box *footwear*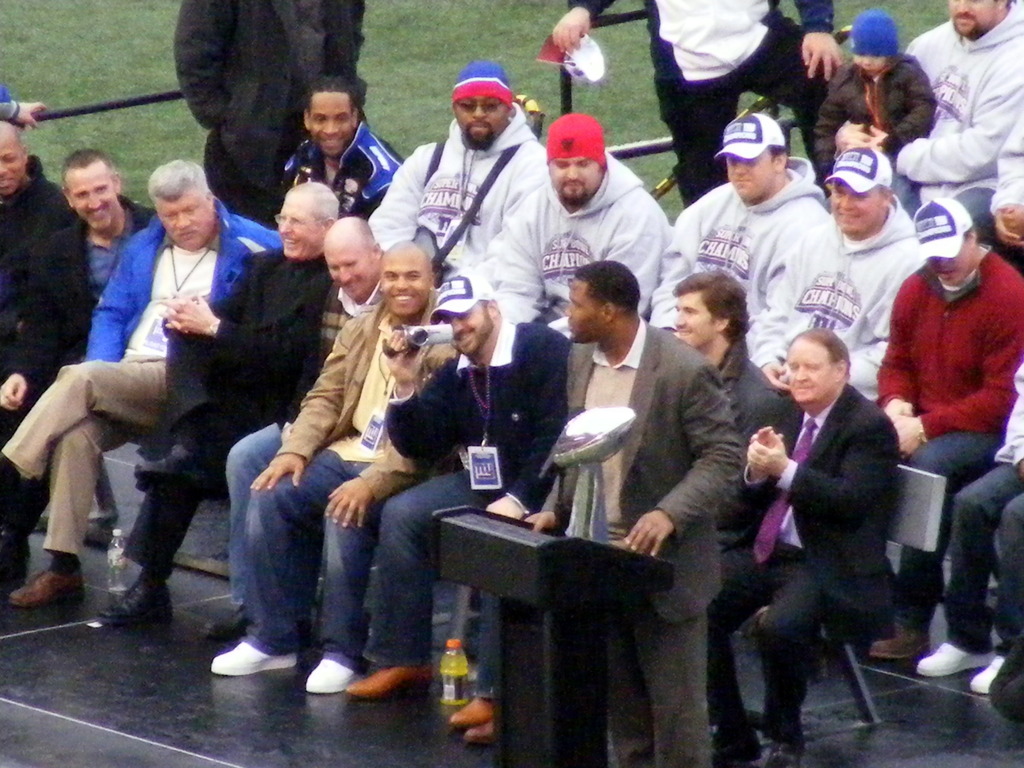
765,742,806,767
